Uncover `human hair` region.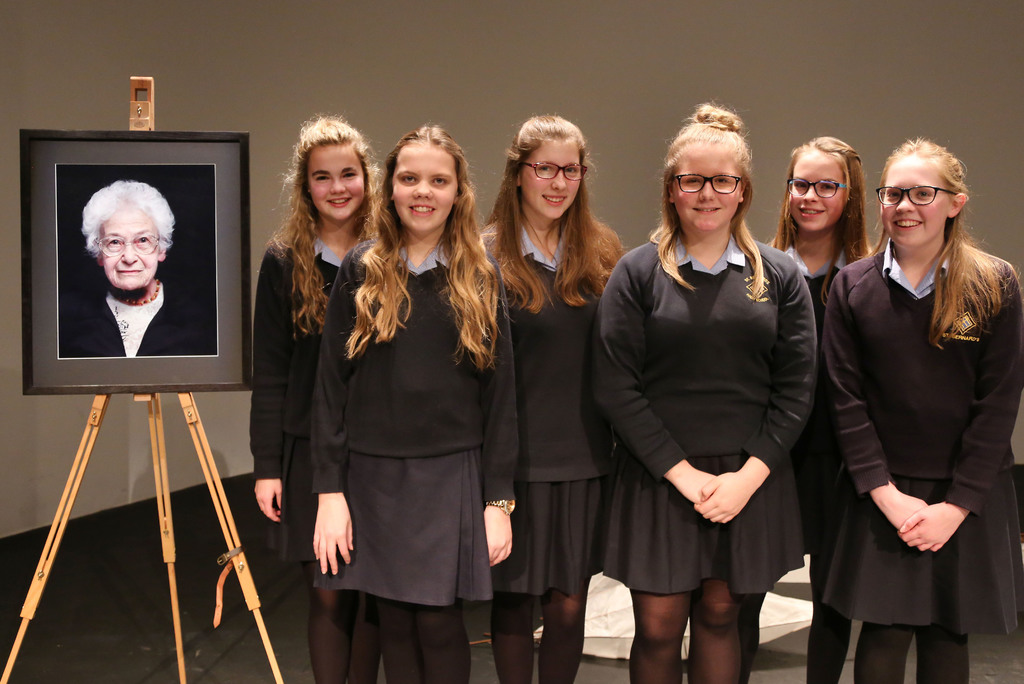
Uncovered: {"left": 82, "top": 178, "right": 179, "bottom": 250}.
